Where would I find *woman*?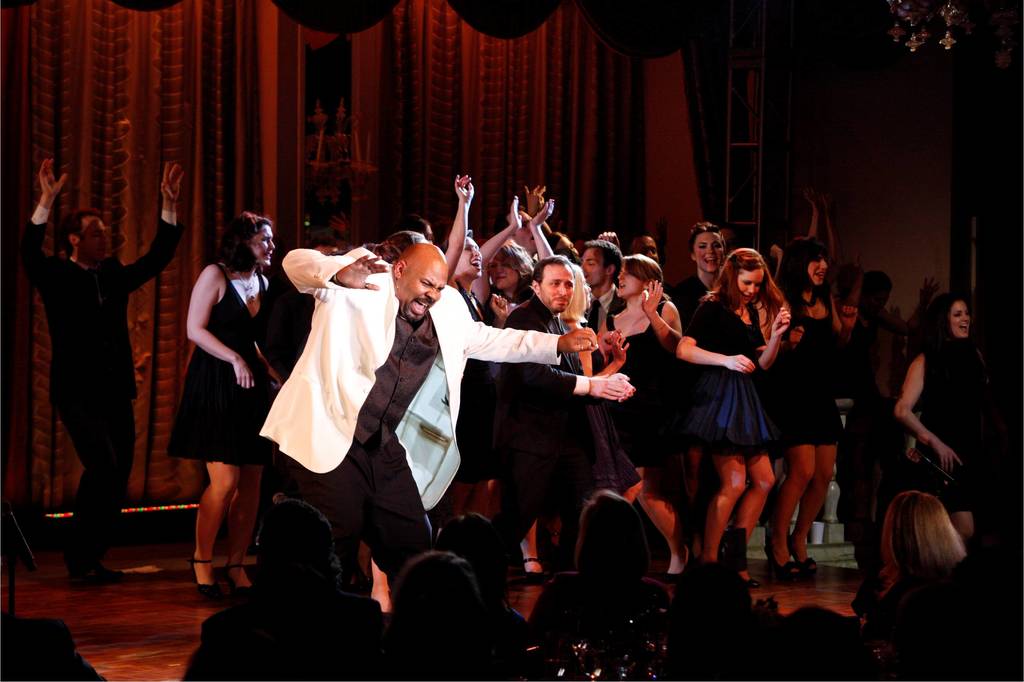
At <bbox>593, 255, 687, 587</bbox>.
